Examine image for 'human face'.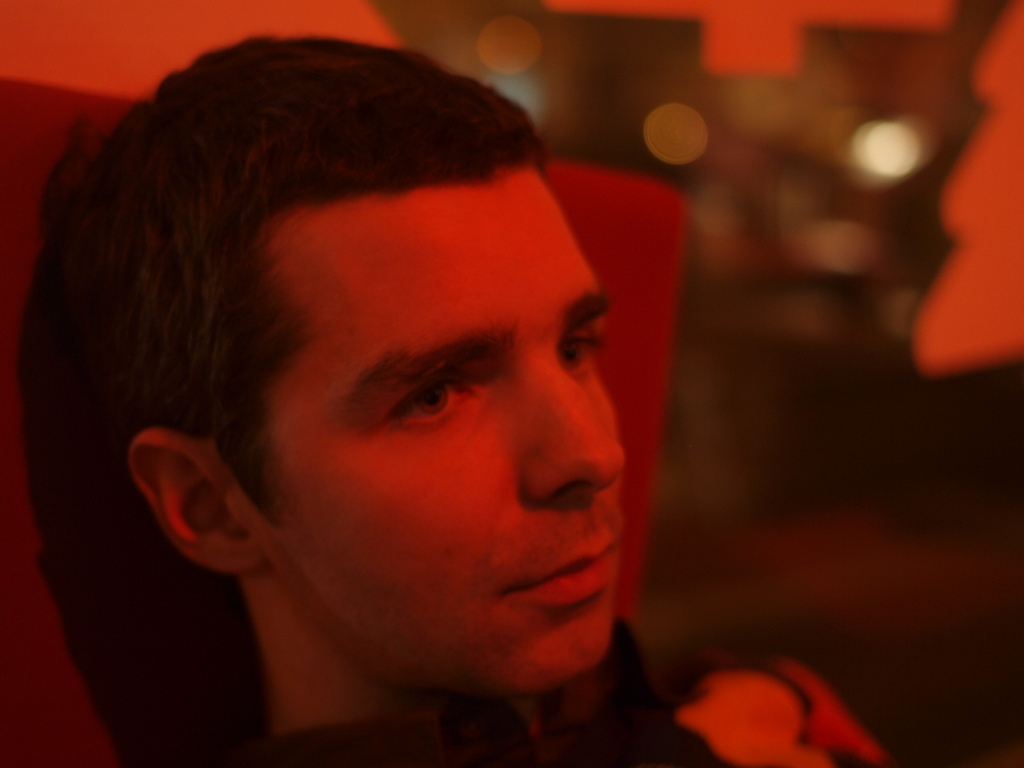
Examination result: 259,163,629,696.
